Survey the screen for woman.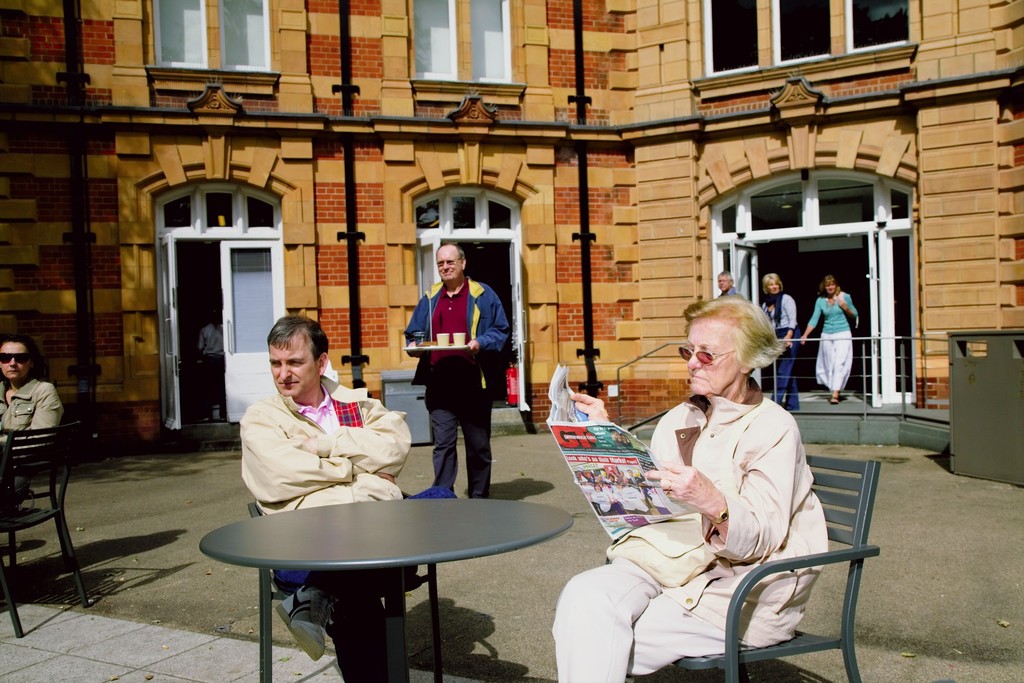
Survey found: [x1=0, y1=325, x2=63, y2=530].
